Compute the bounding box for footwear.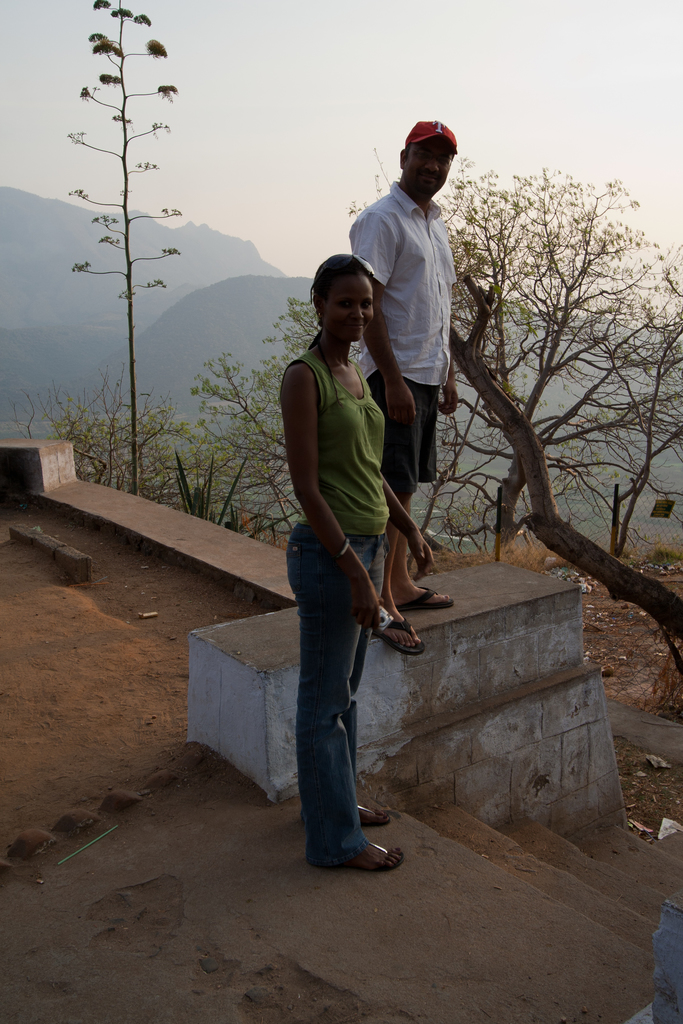
<region>386, 582, 447, 606</region>.
